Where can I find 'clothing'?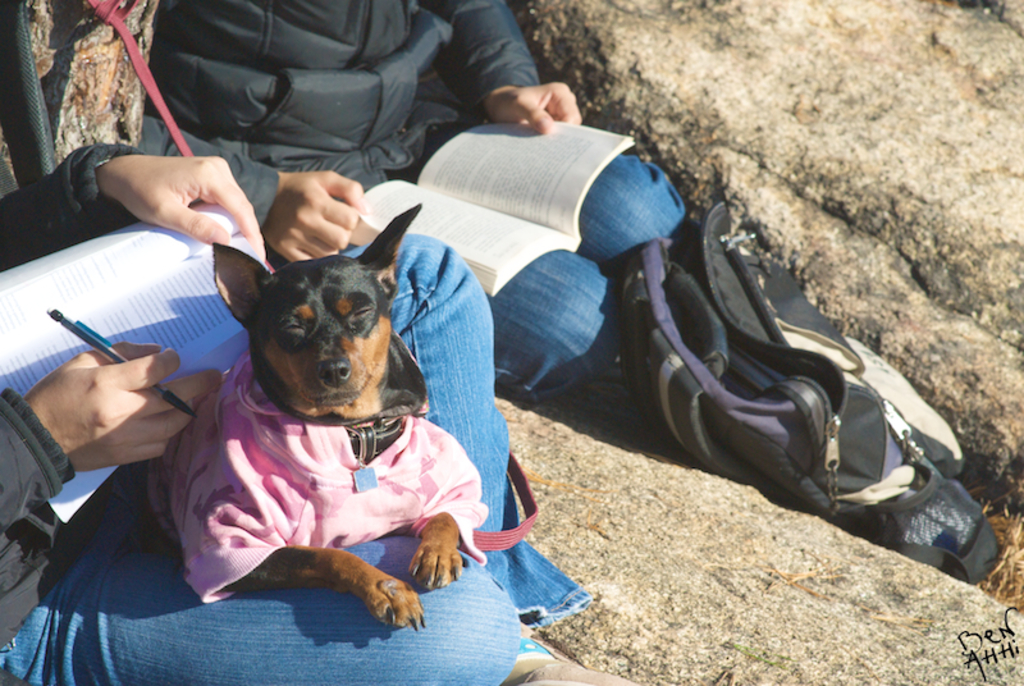
You can find it at <region>0, 142, 590, 685</region>.
